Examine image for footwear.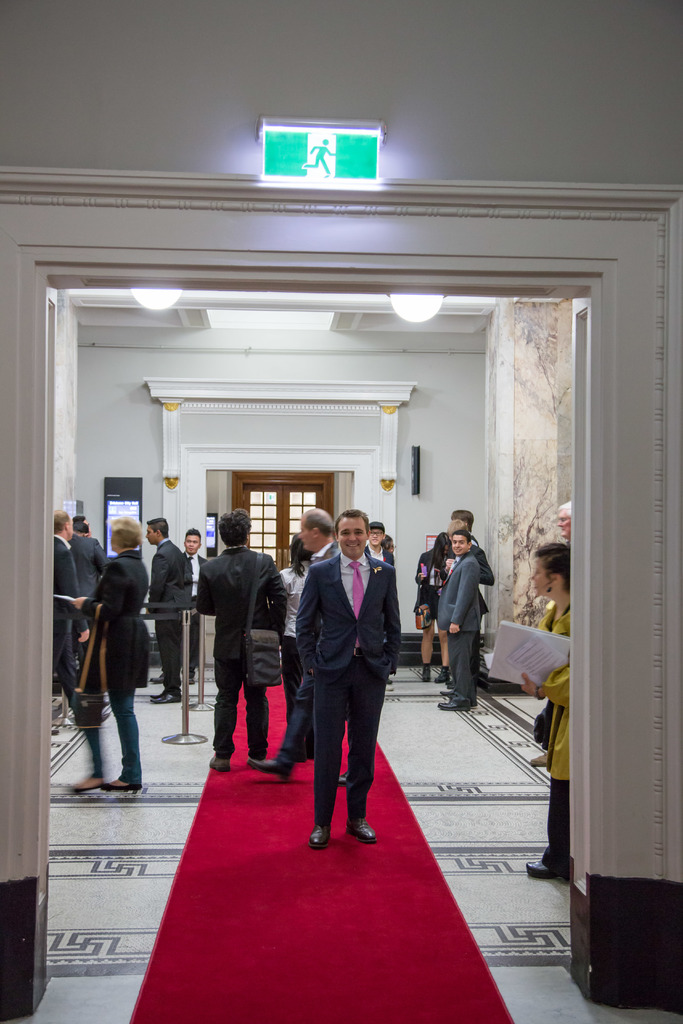
Examination result: box(186, 676, 194, 685).
